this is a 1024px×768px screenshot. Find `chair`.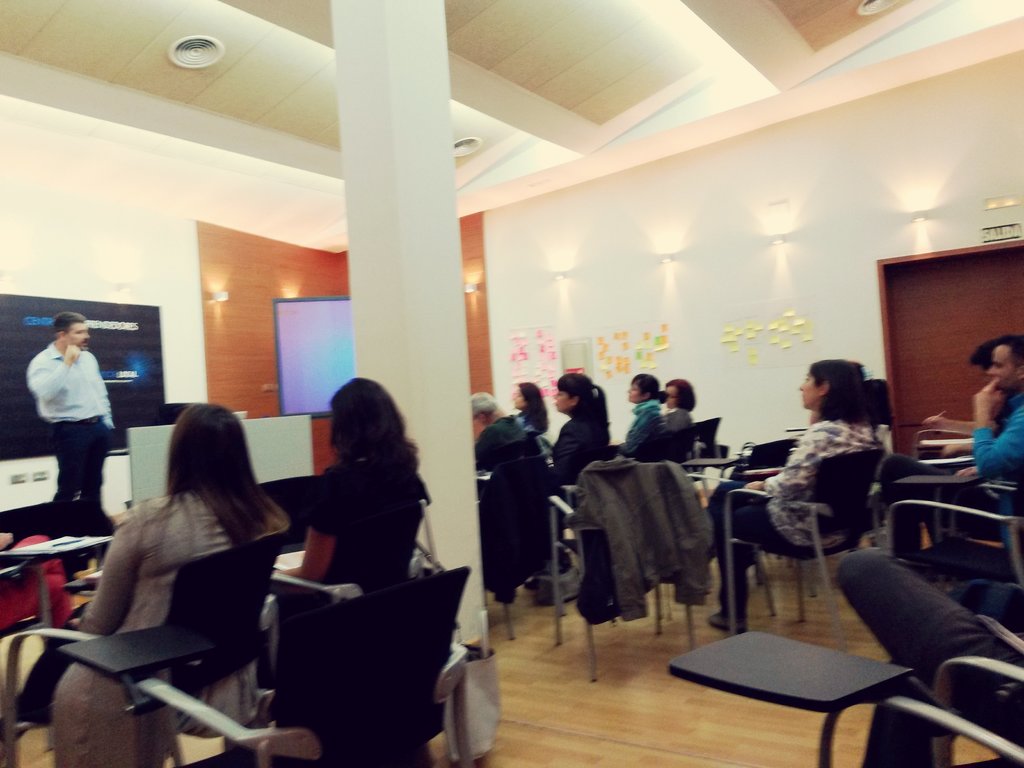
Bounding box: locate(672, 410, 729, 483).
